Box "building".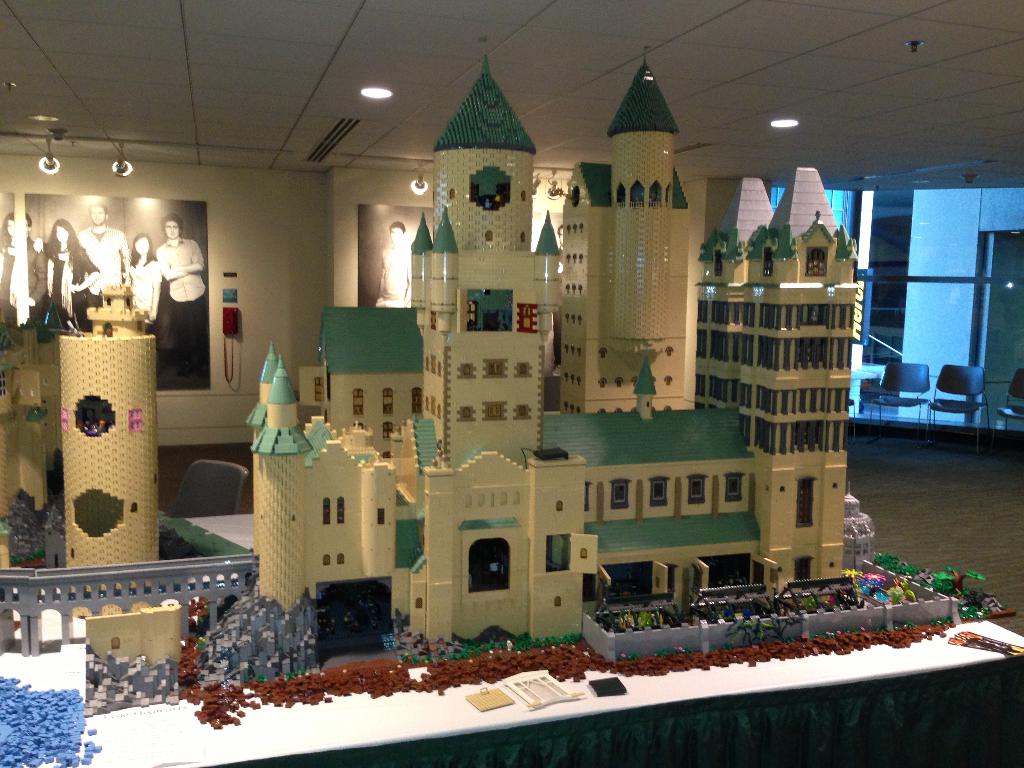
0, 0, 1023, 767.
